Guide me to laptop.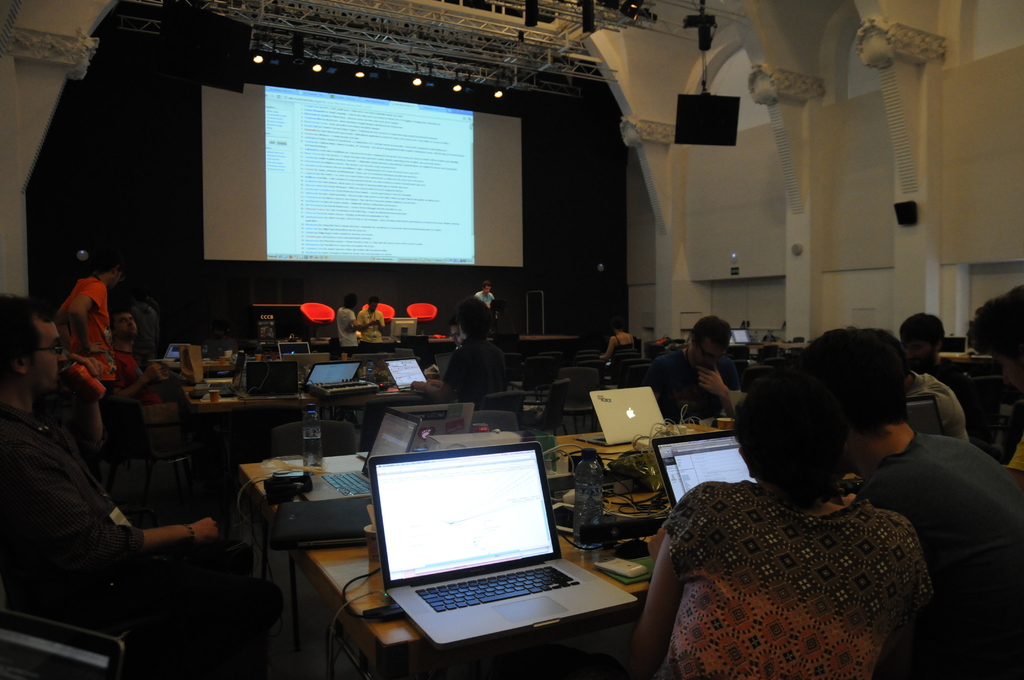
Guidance: bbox(577, 385, 666, 446).
